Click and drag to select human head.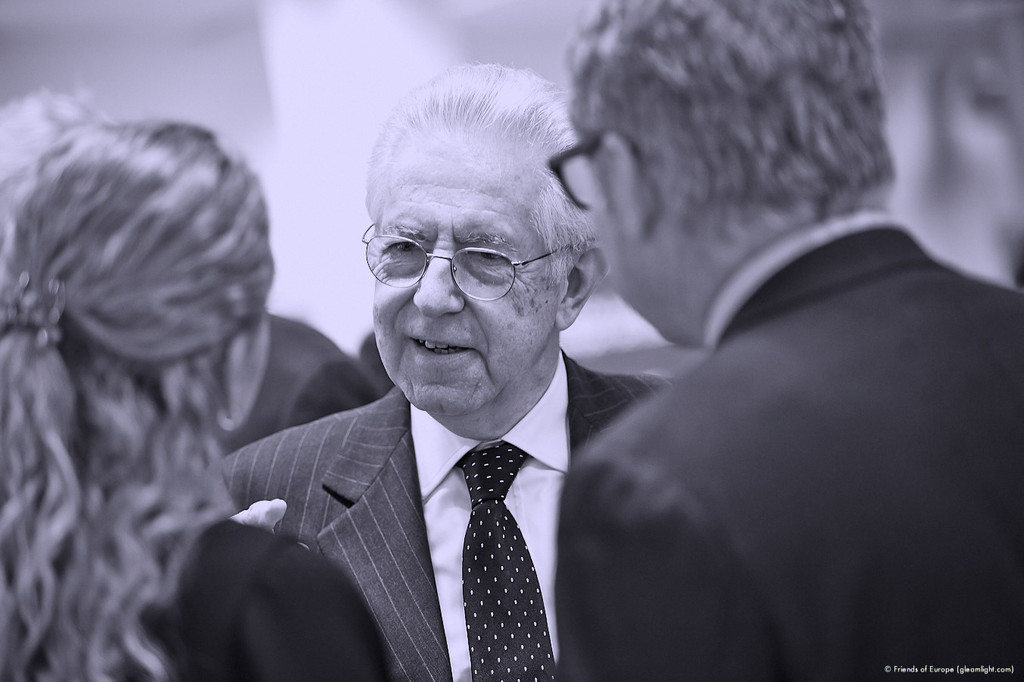
Selection: rect(548, 0, 899, 349).
